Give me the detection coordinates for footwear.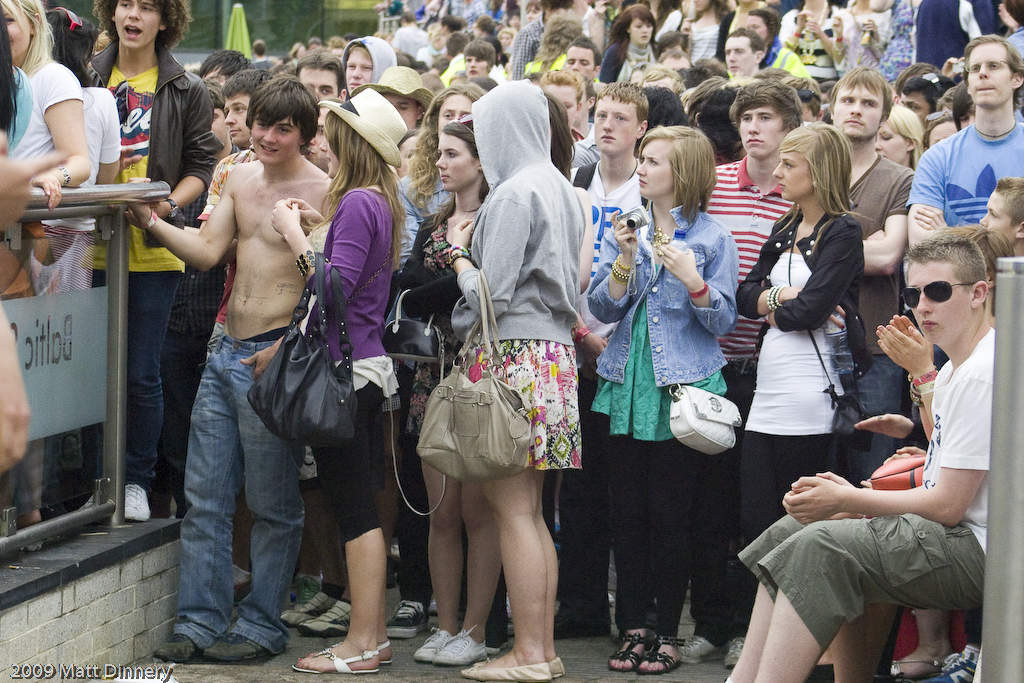
crop(294, 602, 348, 635).
